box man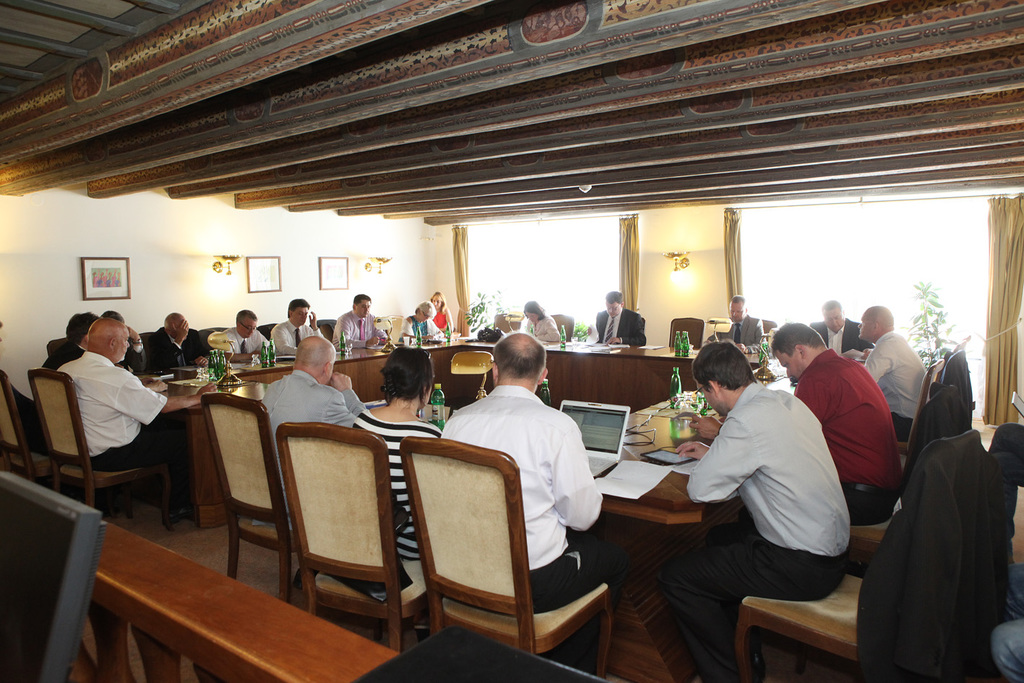
BBox(334, 296, 390, 357)
